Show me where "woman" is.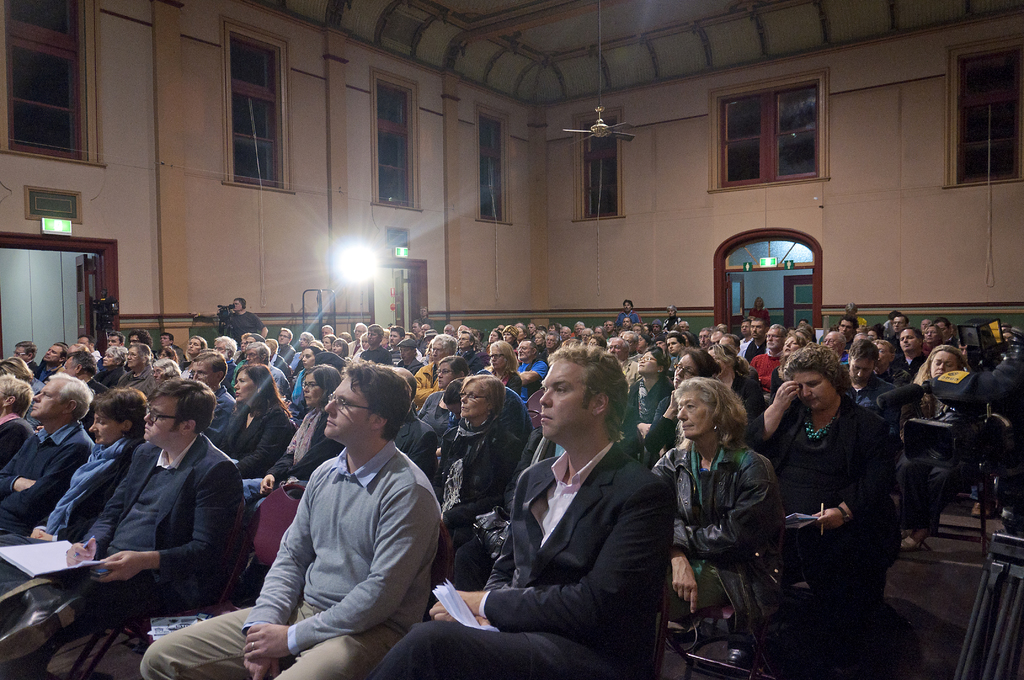
"woman" is at 616,350,677,441.
